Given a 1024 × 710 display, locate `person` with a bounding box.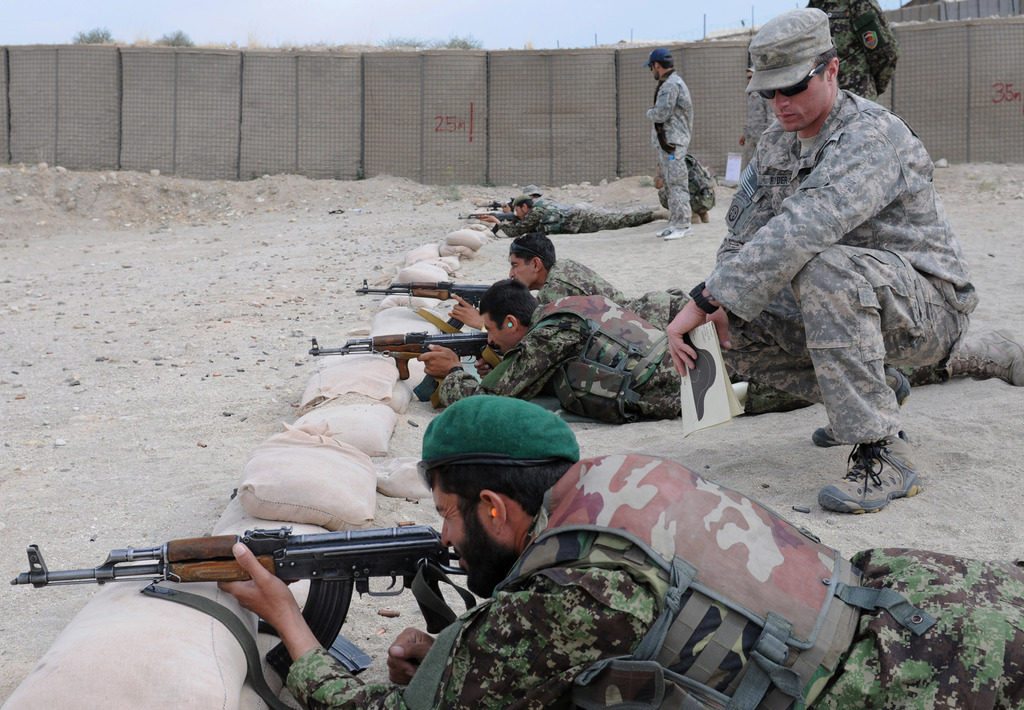
Located: {"left": 801, "top": 0, "right": 904, "bottom": 103}.
